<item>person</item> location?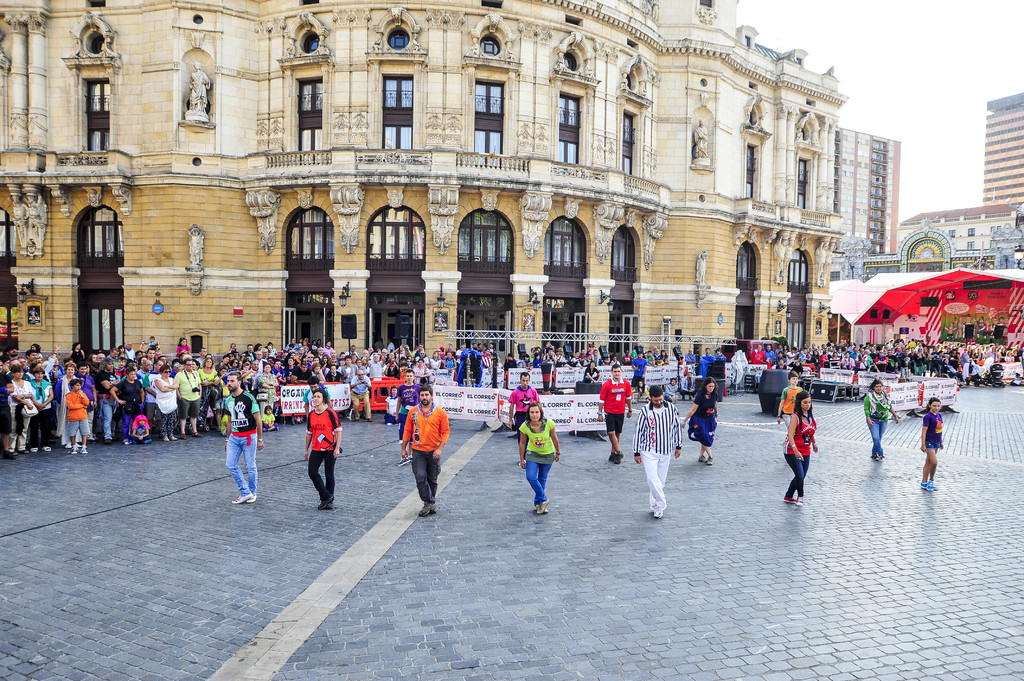
left=632, top=351, right=648, bottom=401
